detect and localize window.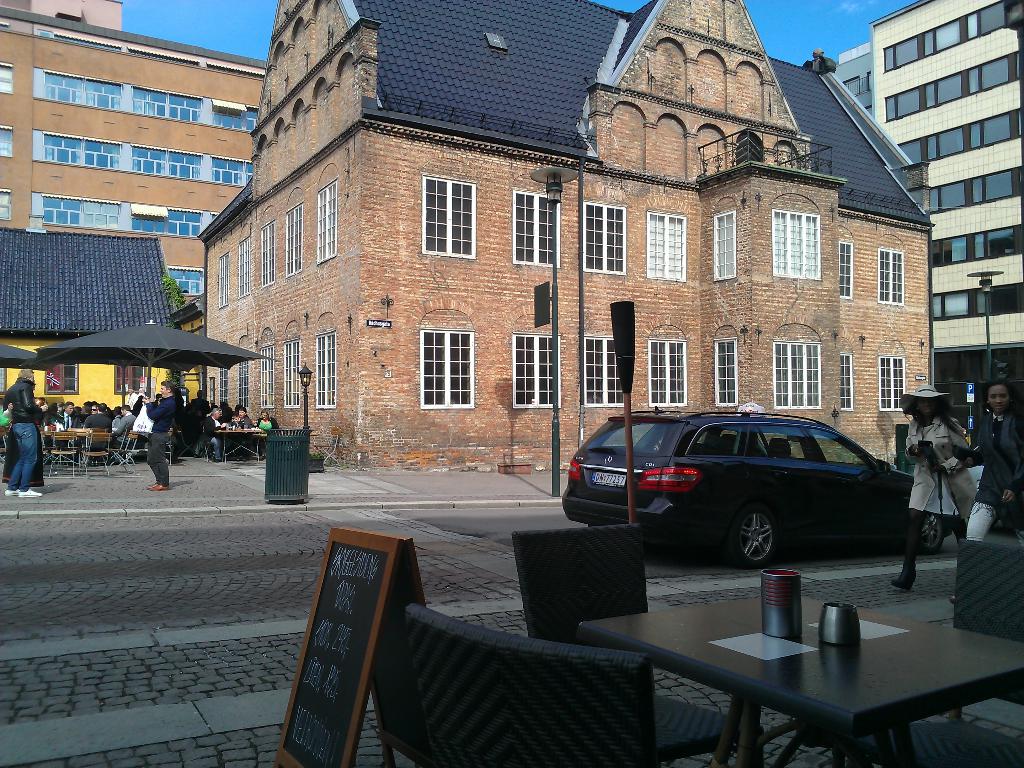
Localized at box(881, 49, 1021, 127).
